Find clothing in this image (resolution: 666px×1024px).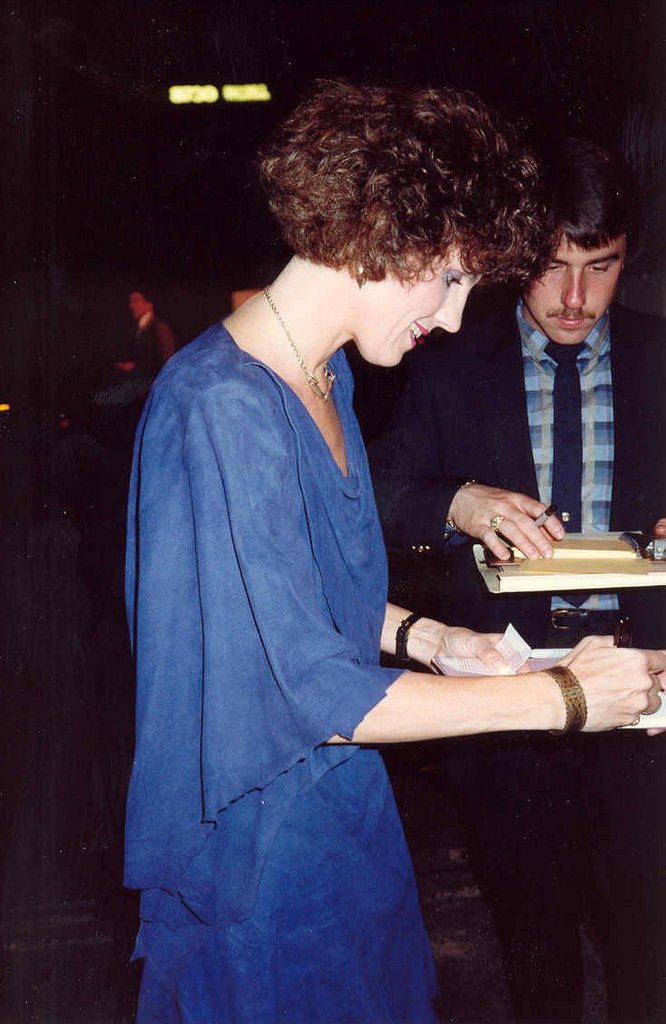
[left=107, top=295, right=406, bottom=1023].
